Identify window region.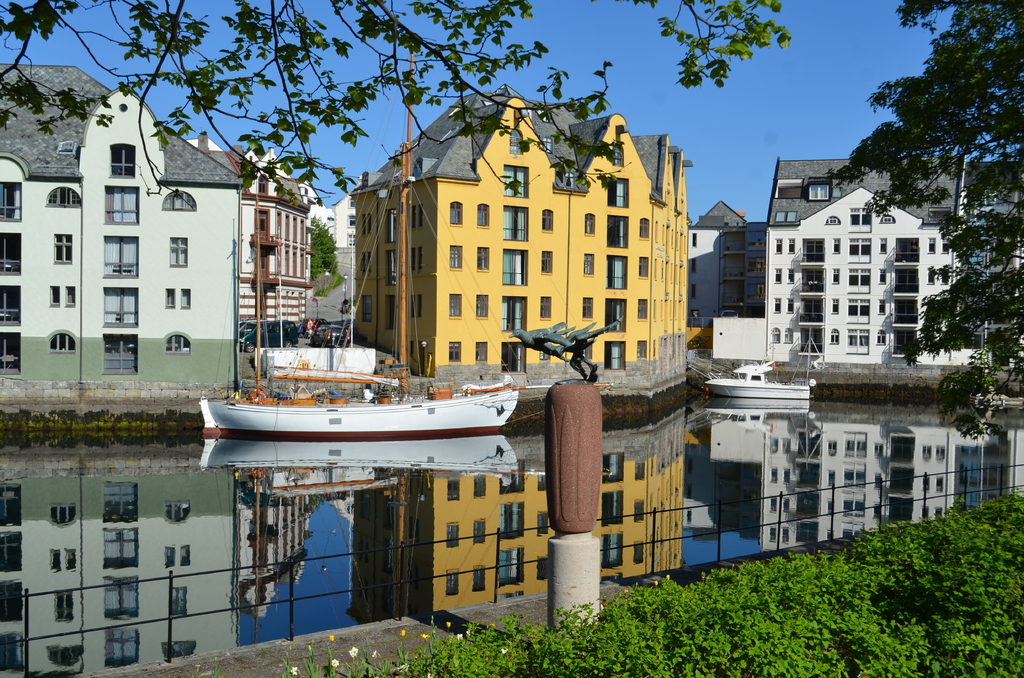
Region: 874/328/887/346.
